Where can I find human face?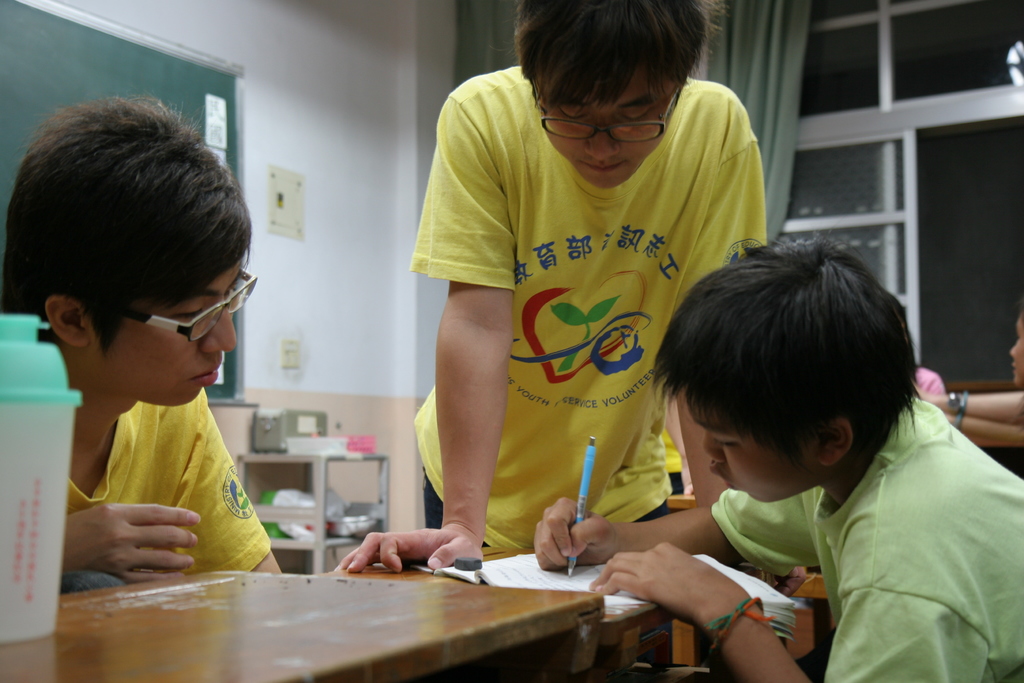
You can find it at rect(87, 263, 244, 412).
